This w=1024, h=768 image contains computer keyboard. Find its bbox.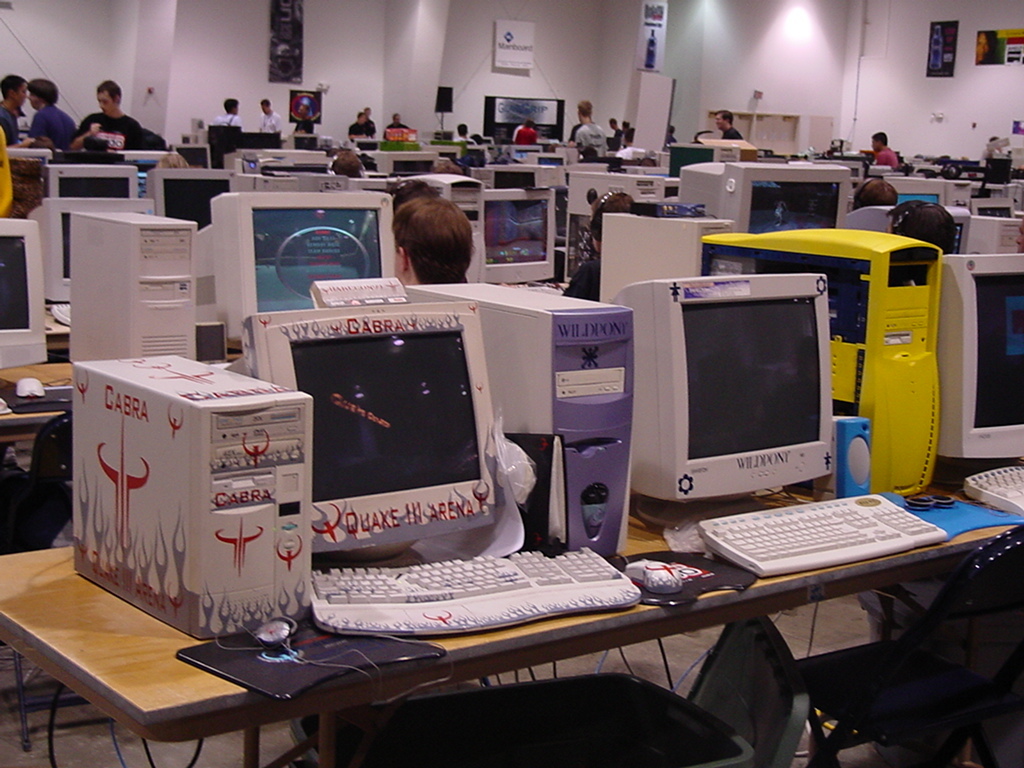
(697,491,950,575).
